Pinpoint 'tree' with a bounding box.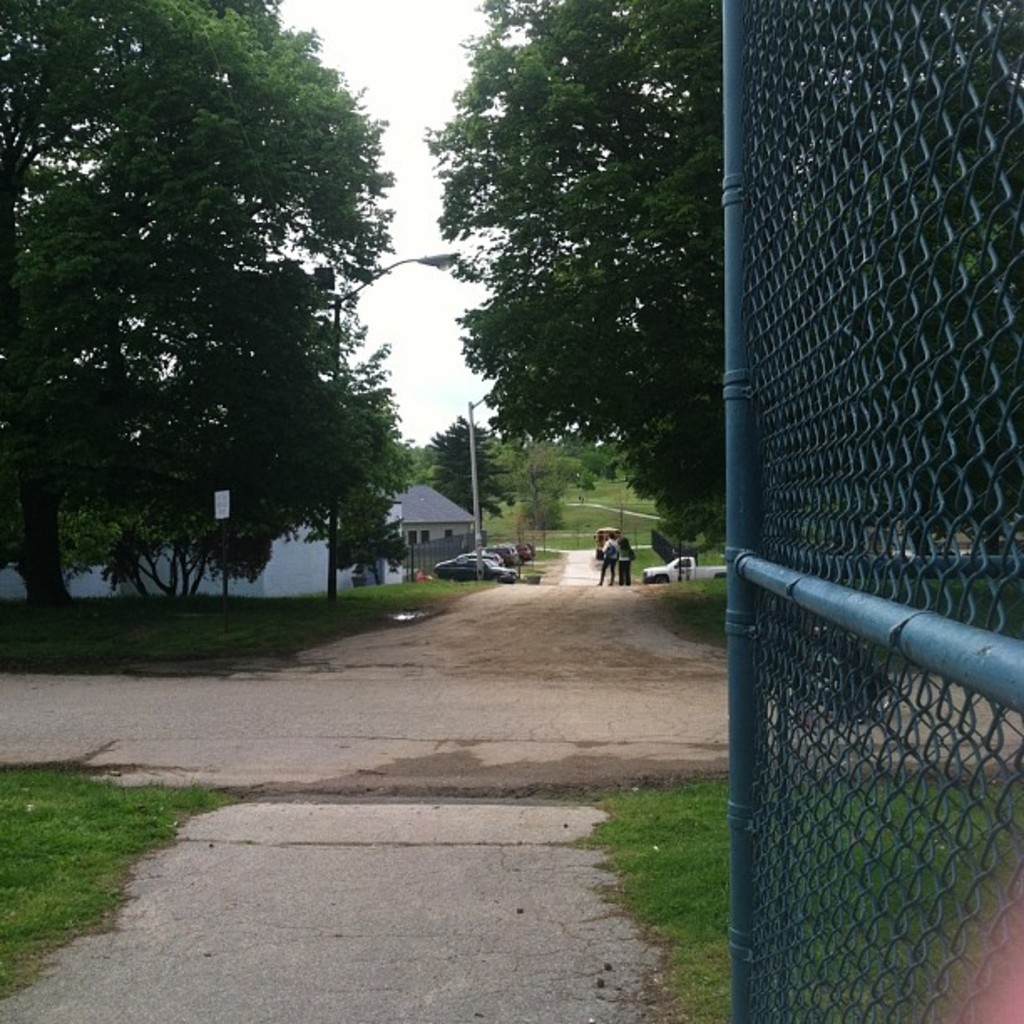
bbox(37, 30, 435, 634).
